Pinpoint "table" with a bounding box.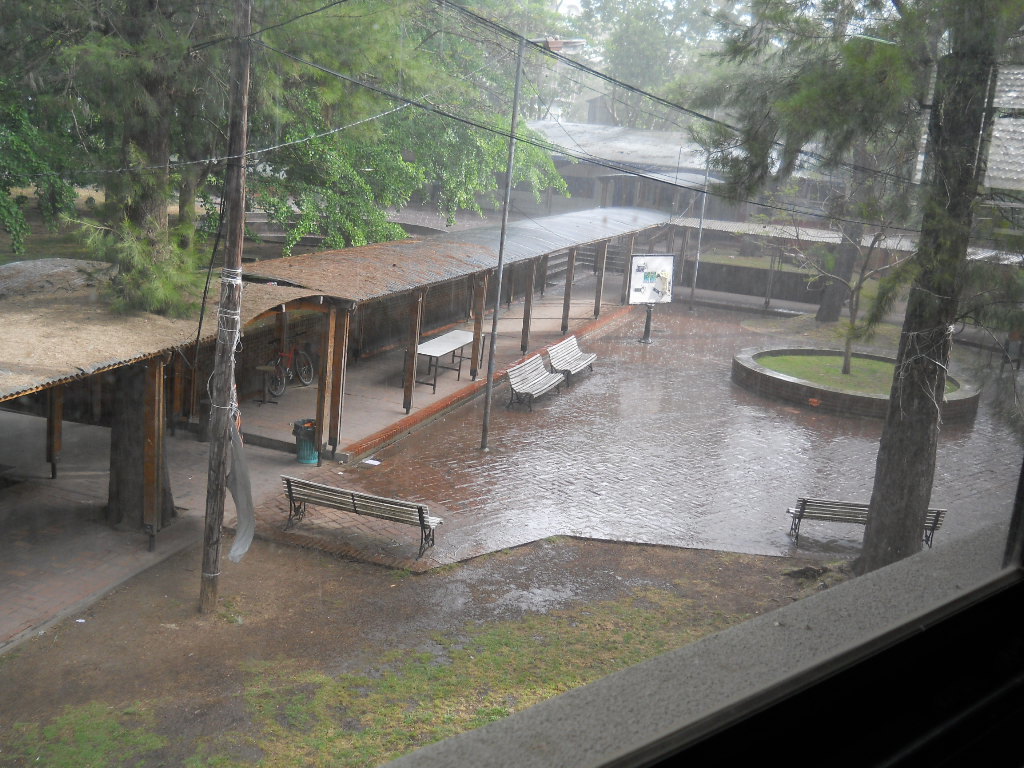
(left=505, top=332, right=594, bottom=401).
